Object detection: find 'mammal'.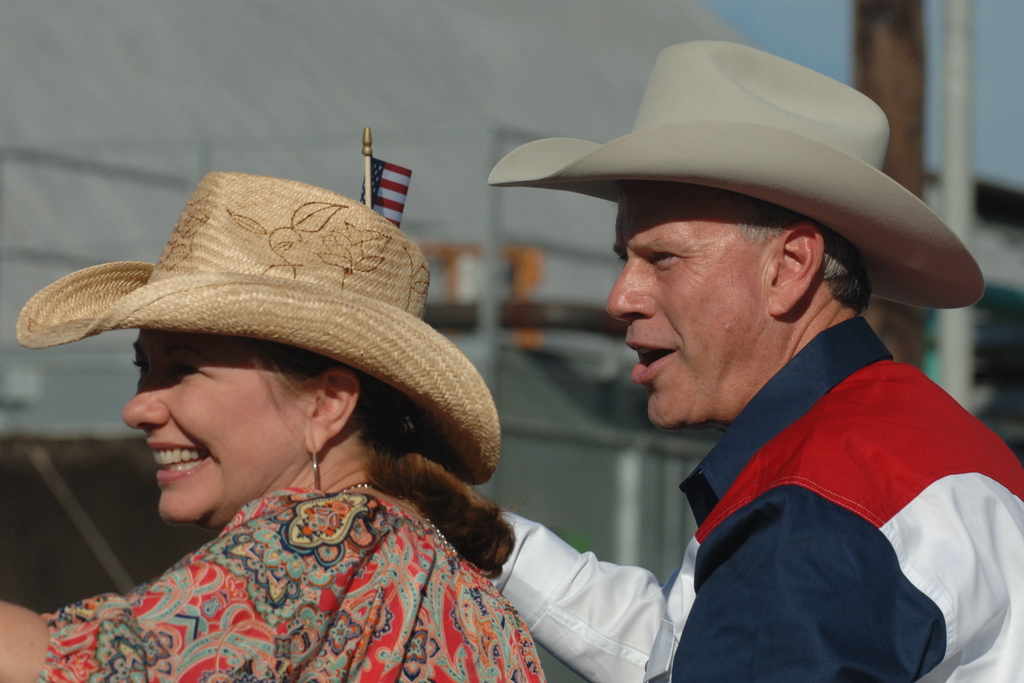
(456, 90, 1020, 657).
